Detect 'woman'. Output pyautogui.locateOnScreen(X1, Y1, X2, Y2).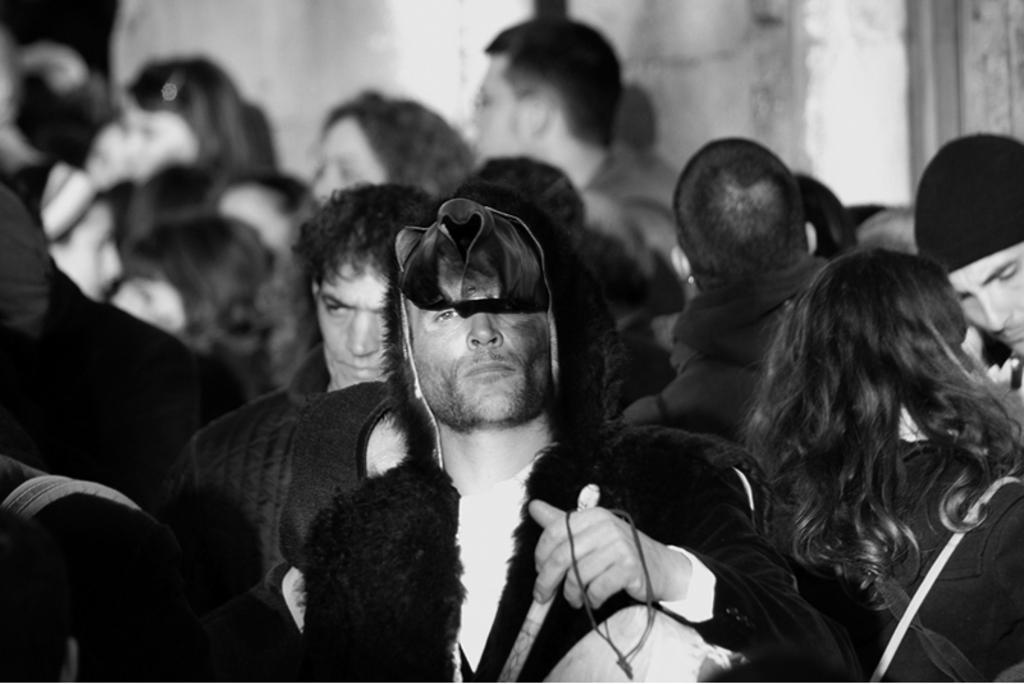
pyautogui.locateOnScreen(122, 55, 269, 197).
